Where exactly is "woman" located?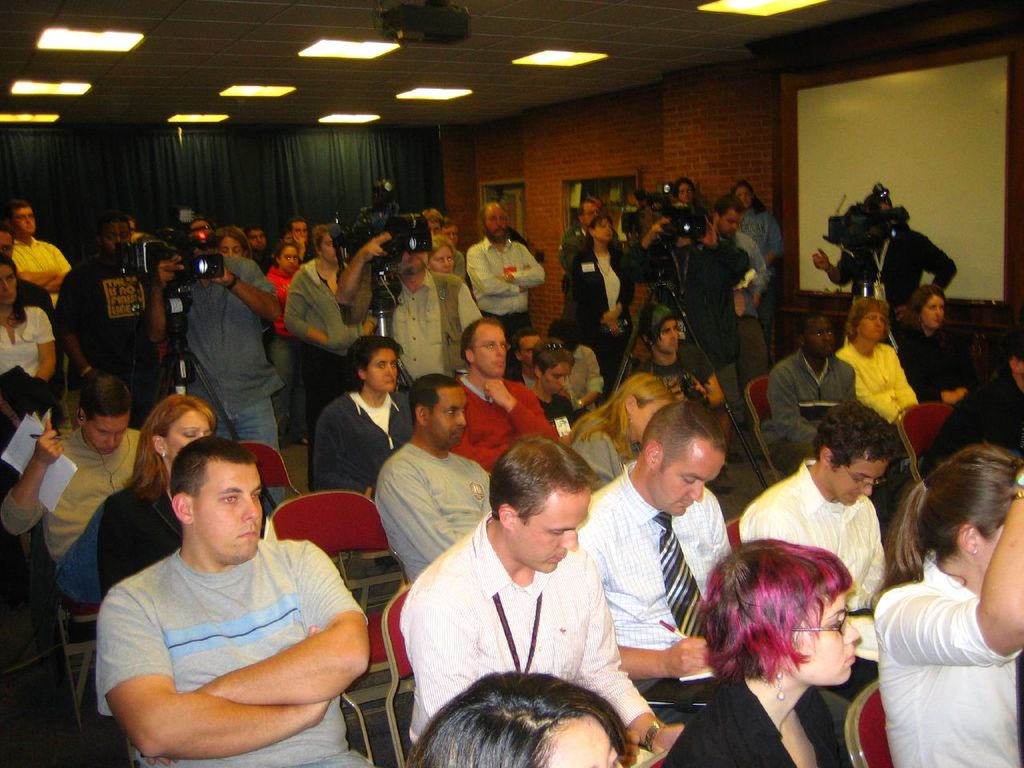
Its bounding box is l=837, t=294, r=926, b=430.
